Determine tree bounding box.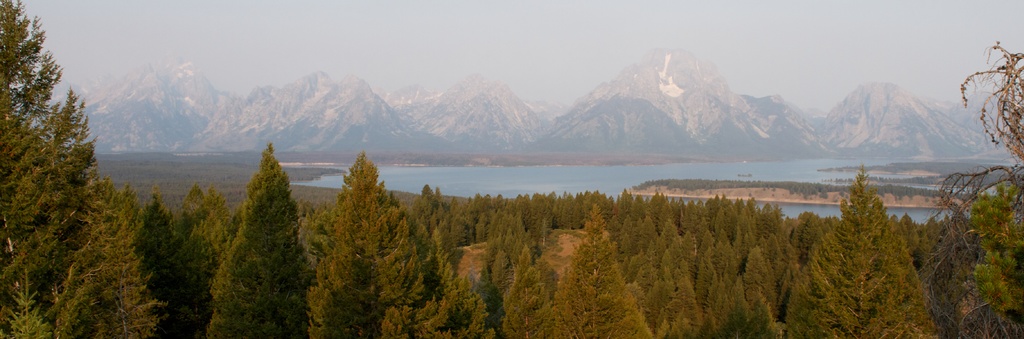
Determined: box=[444, 210, 470, 240].
